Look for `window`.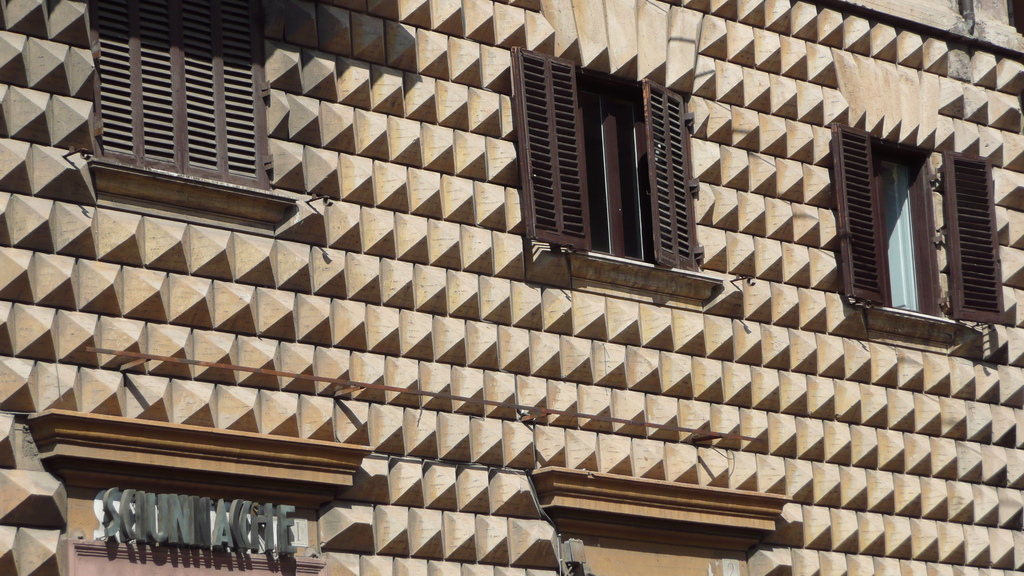
Found: [left=93, top=0, right=271, bottom=188].
